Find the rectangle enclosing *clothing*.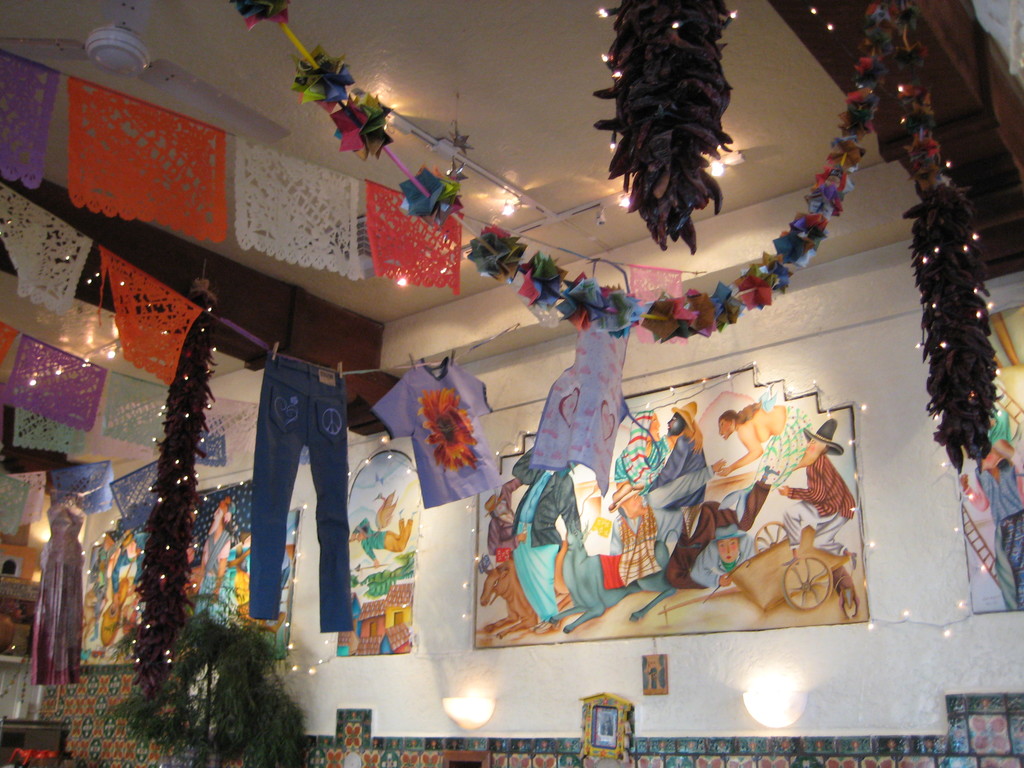
BBox(108, 532, 150, 623).
